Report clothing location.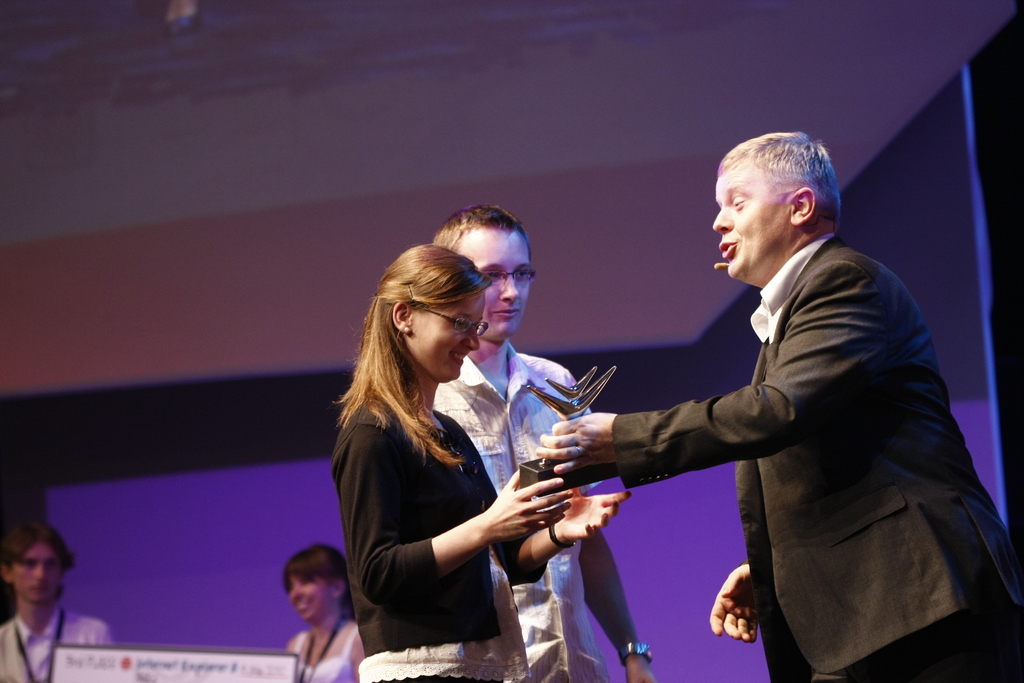
Report: (285, 627, 373, 682).
